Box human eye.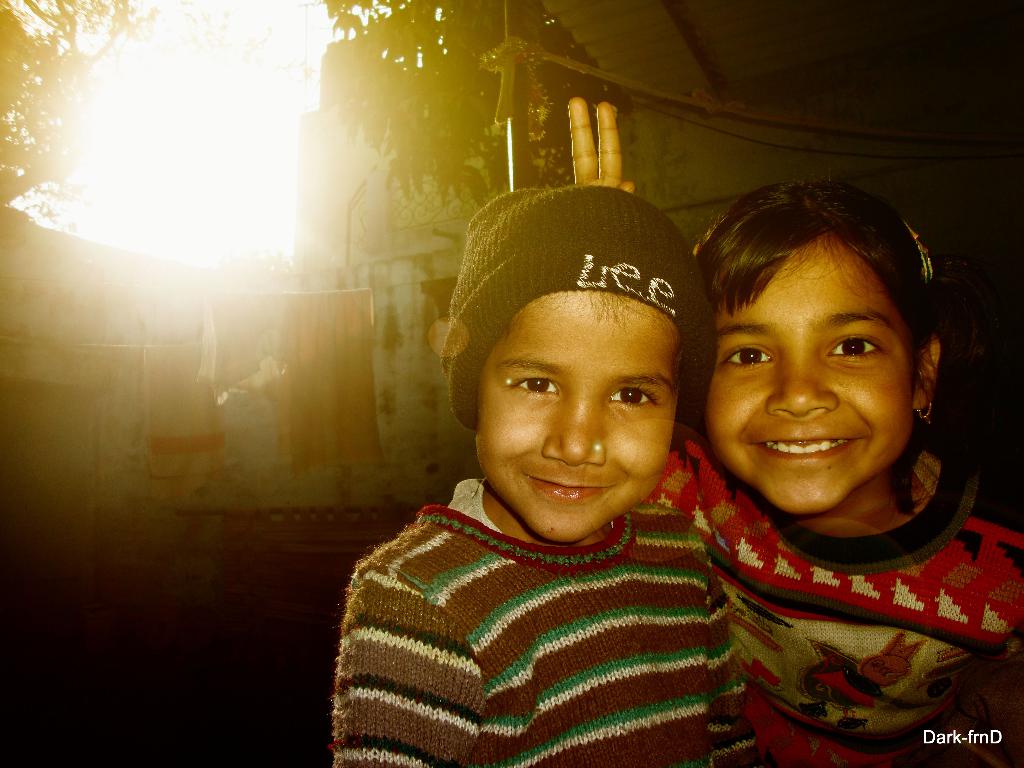
(left=826, top=317, right=922, bottom=394).
